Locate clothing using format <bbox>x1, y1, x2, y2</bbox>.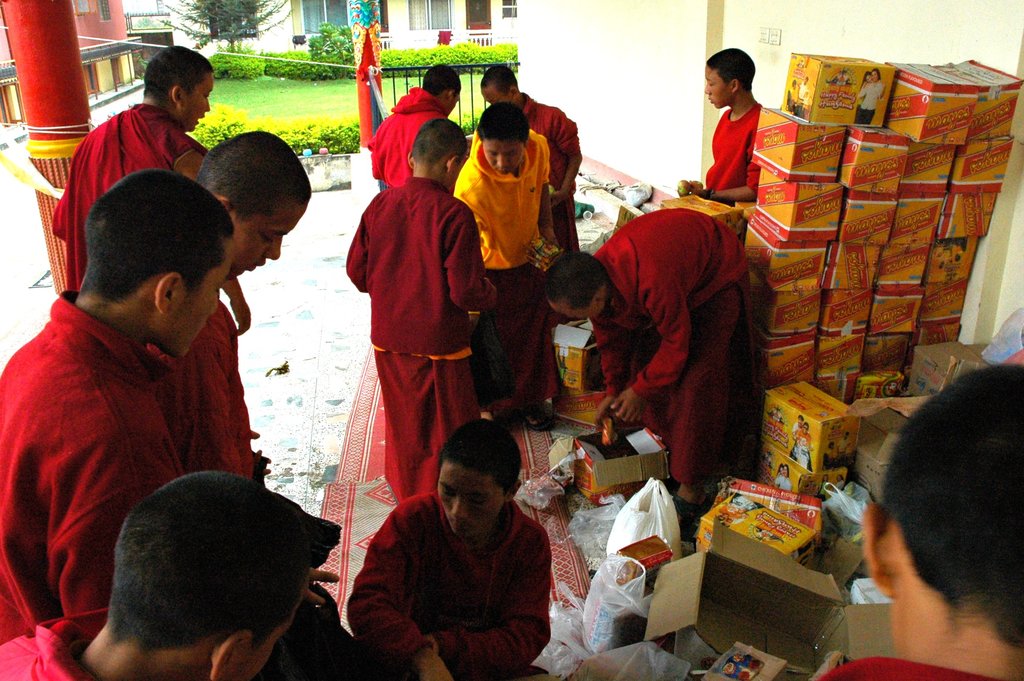
<bbox>797, 79, 809, 99</bbox>.
